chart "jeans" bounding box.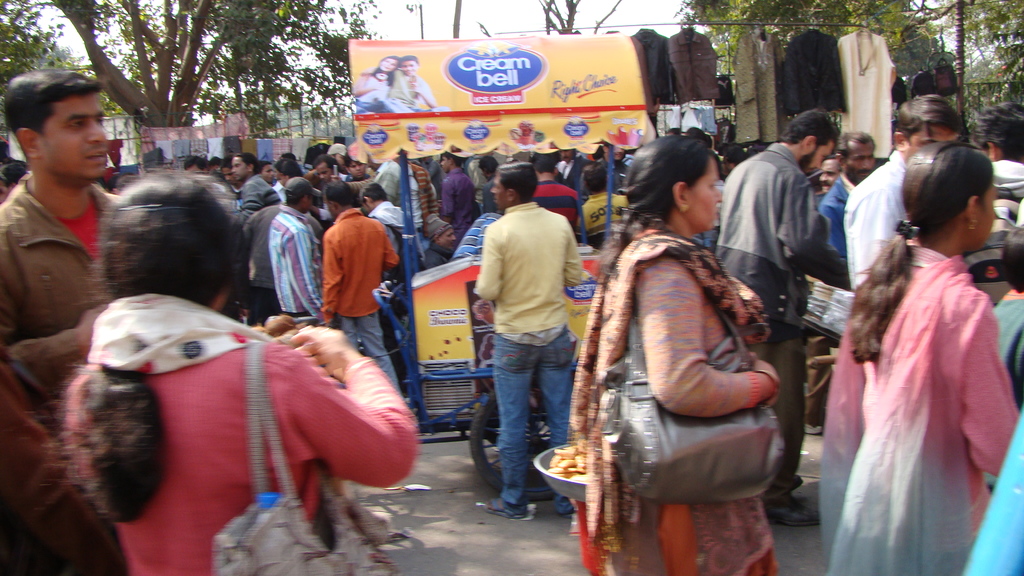
Charted: detection(340, 307, 409, 403).
